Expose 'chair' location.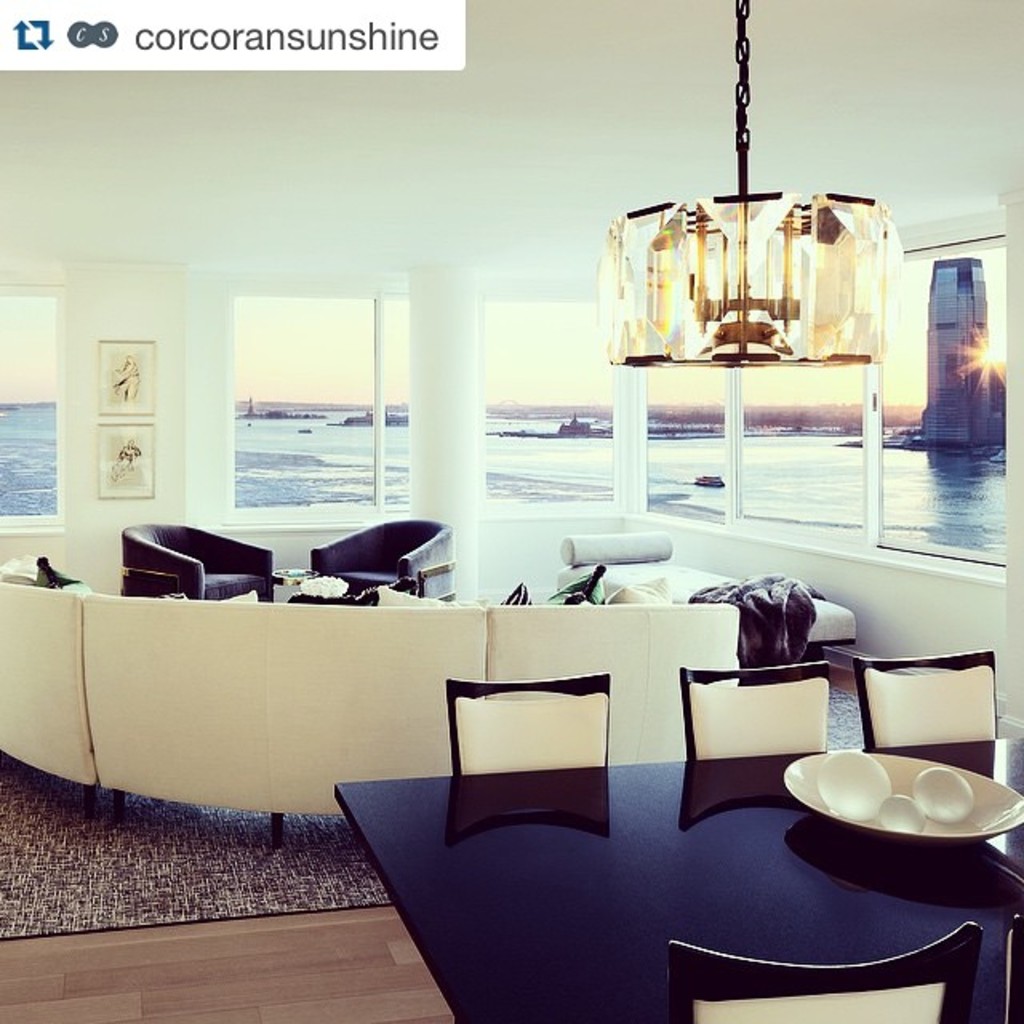
Exposed at crop(997, 915, 1022, 1022).
